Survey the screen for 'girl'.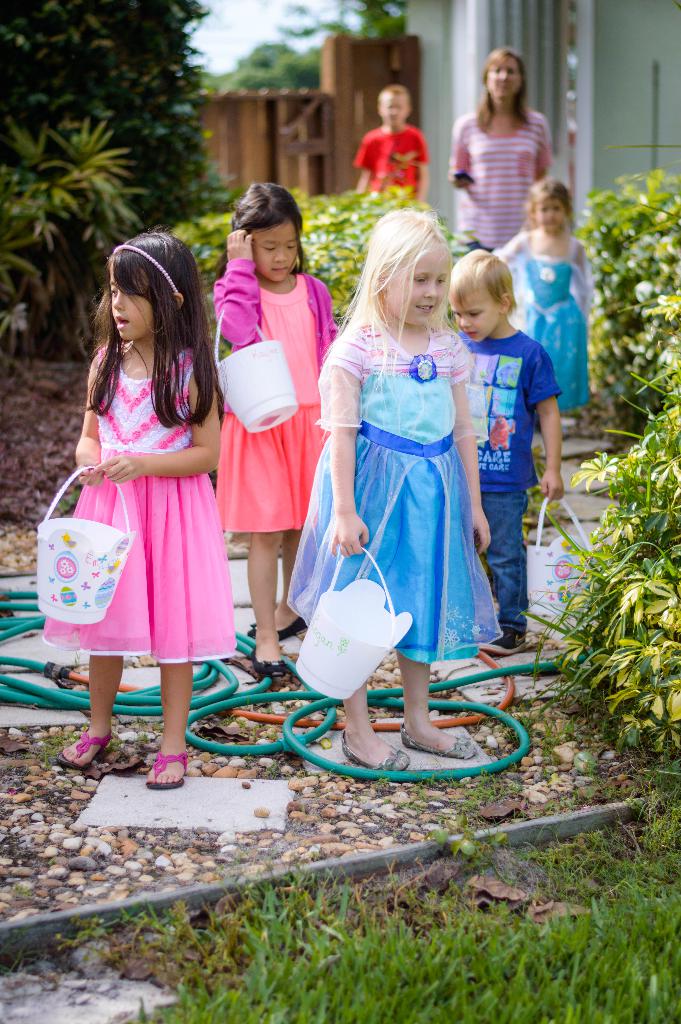
Survey found: l=62, t=232, r=219, b=788.
